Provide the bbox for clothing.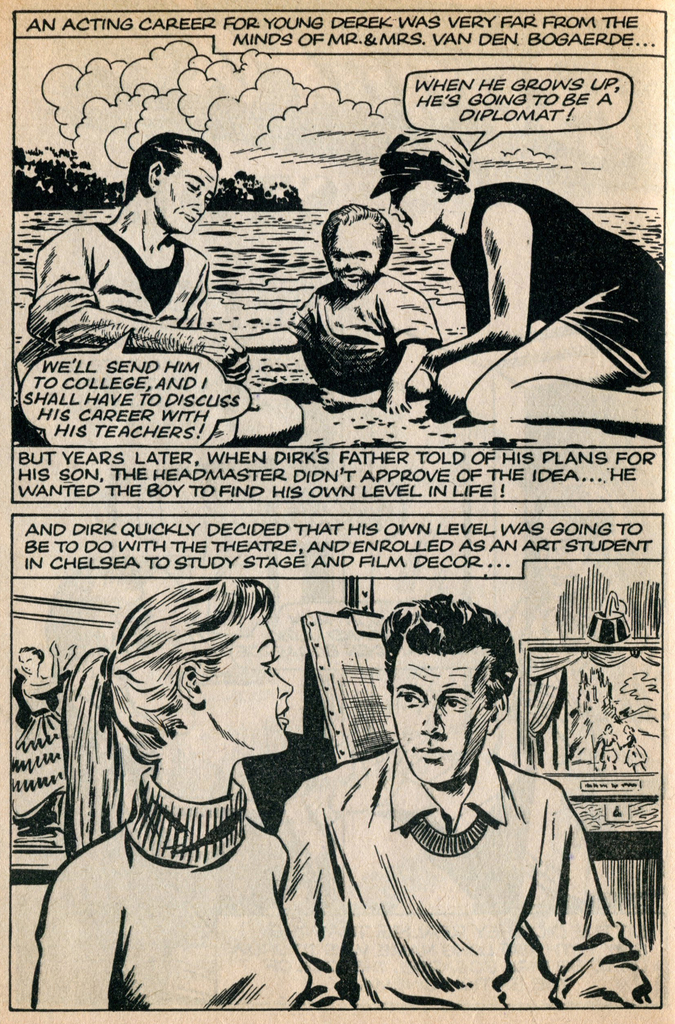
[x1=299, y1=285, x2=449, y2=404].
